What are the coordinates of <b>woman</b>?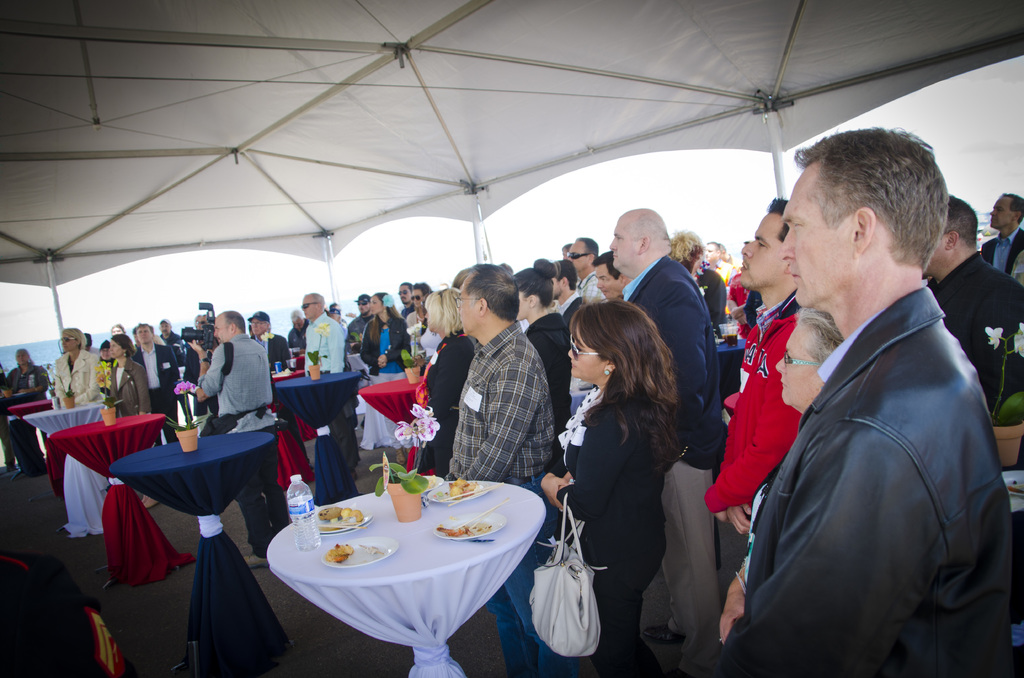
104, 334, 153, 416.
